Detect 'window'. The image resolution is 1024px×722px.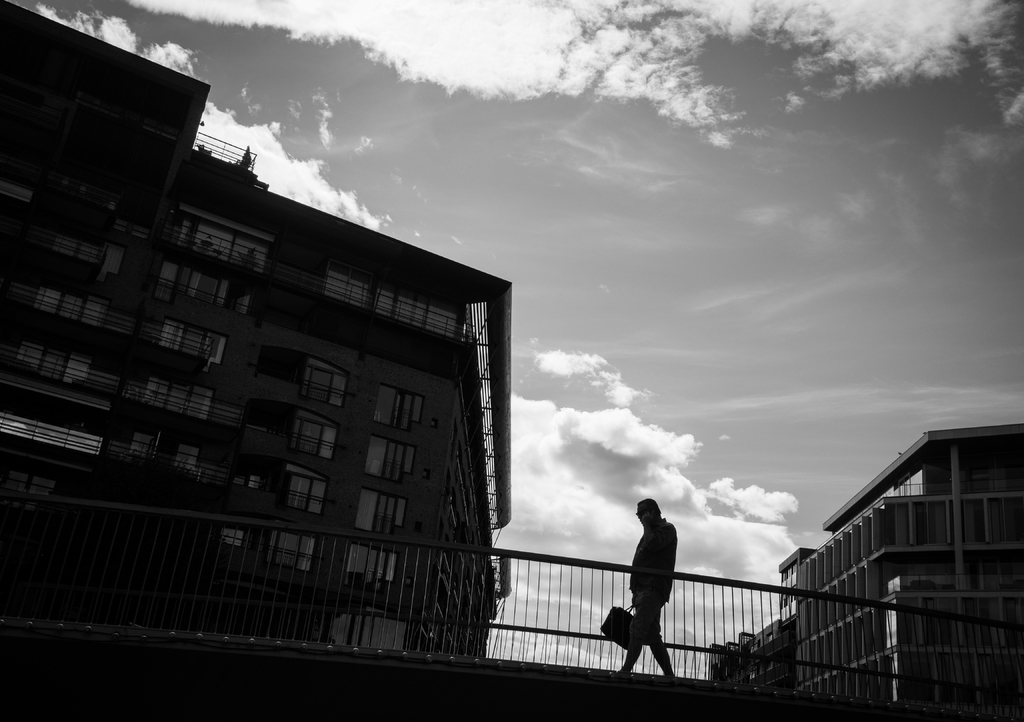
[x1=349, y1=488, x2=422, y2=531].
